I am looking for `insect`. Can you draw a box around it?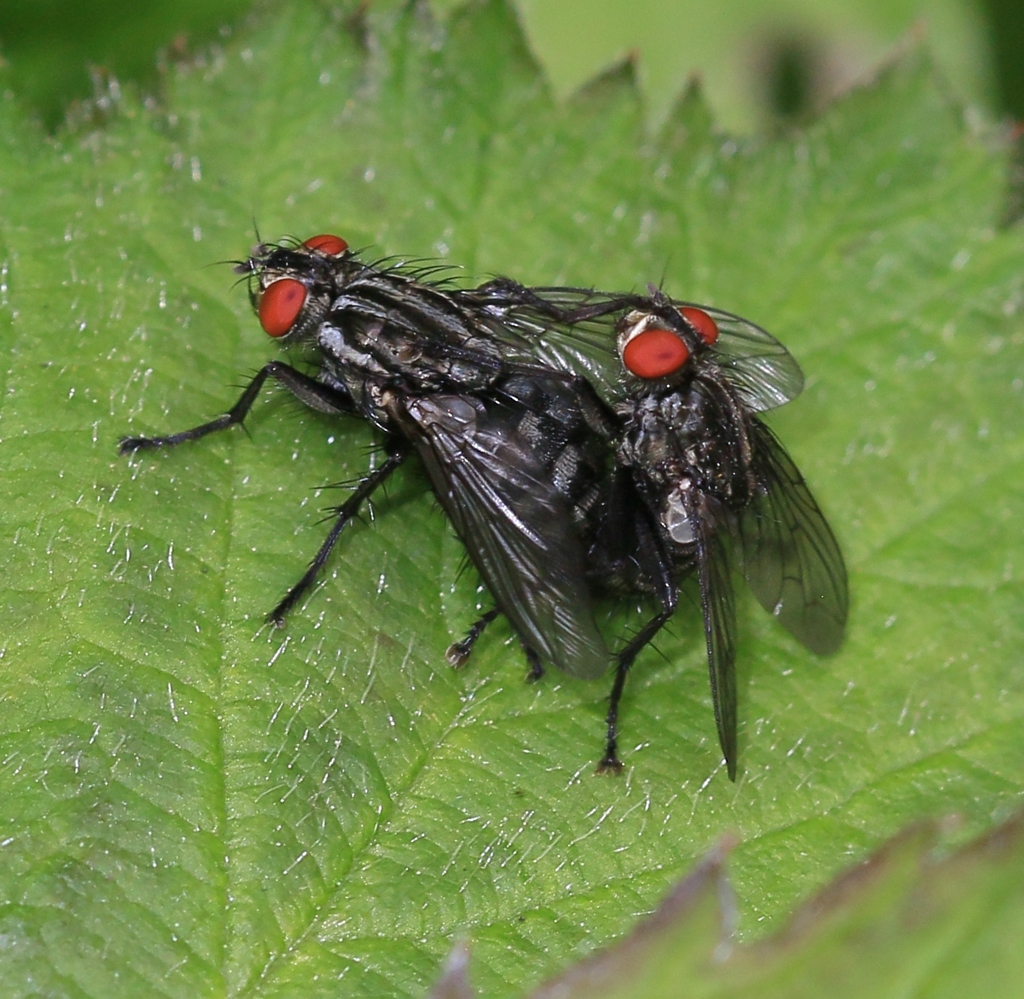
Sure, the bounding box is box(581, 285, 854, 784).
